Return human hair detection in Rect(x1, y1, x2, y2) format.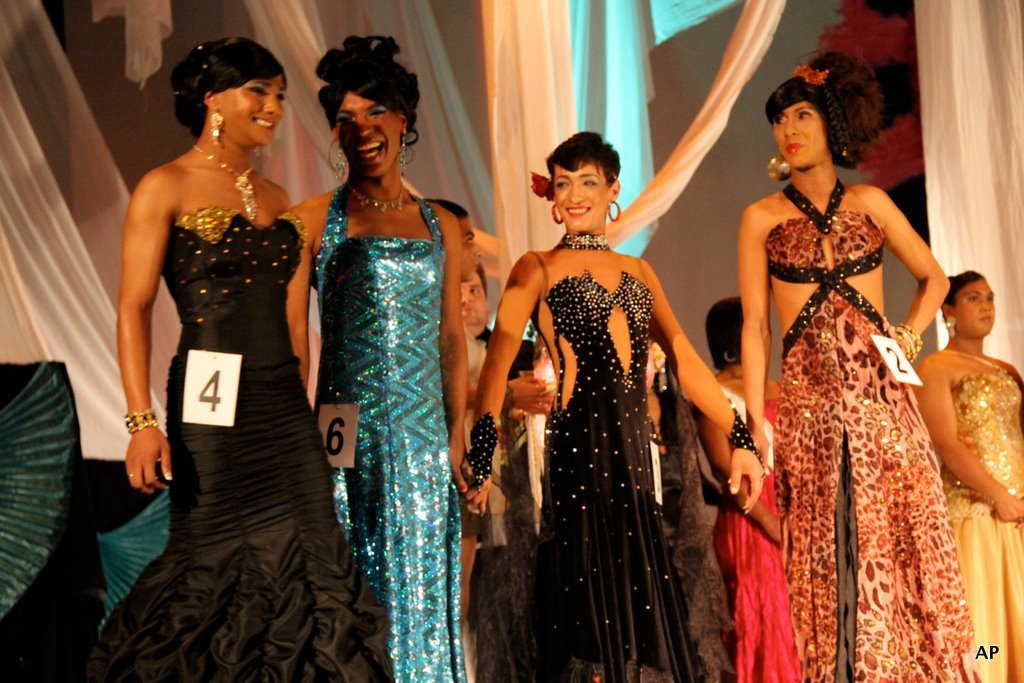
Rect(706, 296, 744, 369).
